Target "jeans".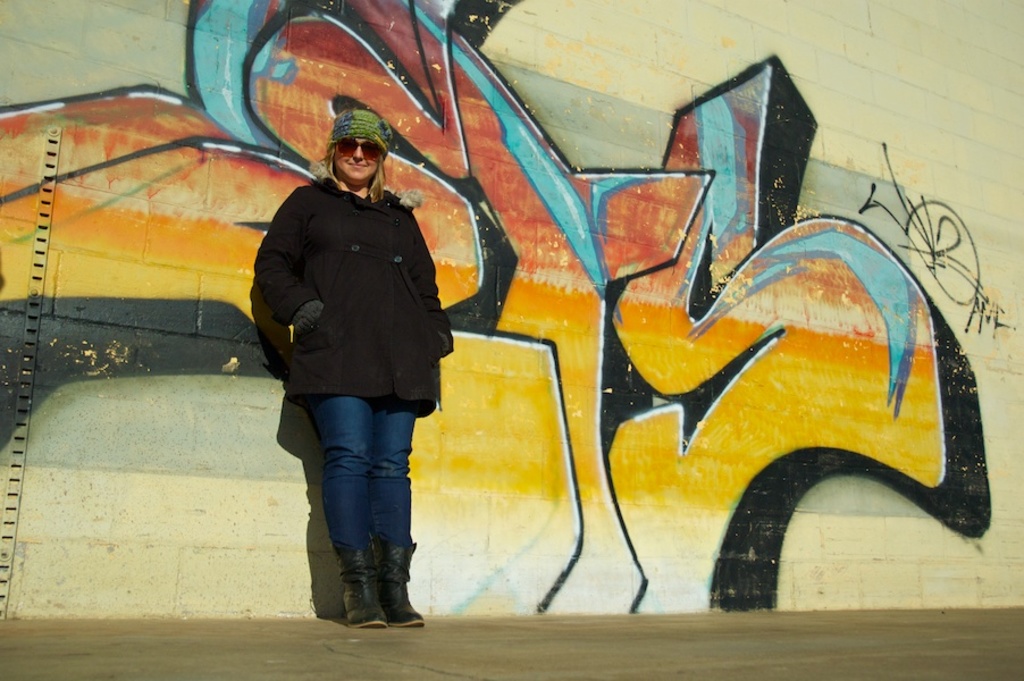
Target region: rect(304, 395, 420, 549).
